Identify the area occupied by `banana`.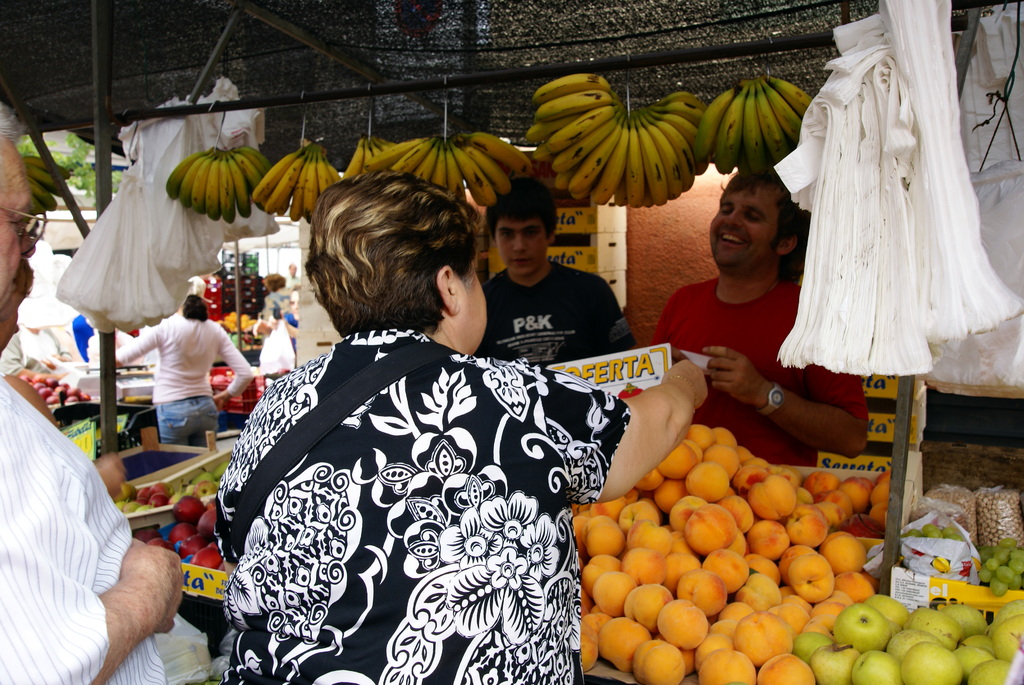
Area: {"x1": 698, "y1": 62, "x2": 813, "y2": 170}.
